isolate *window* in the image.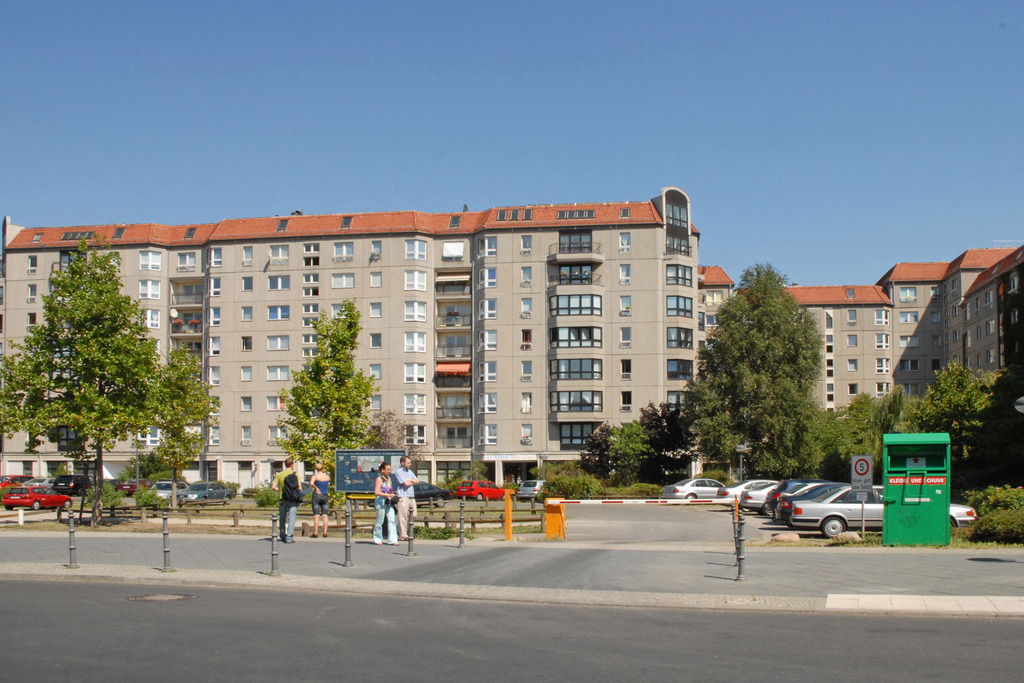
Isolated region: bbox(396, 298, 433, 324).
